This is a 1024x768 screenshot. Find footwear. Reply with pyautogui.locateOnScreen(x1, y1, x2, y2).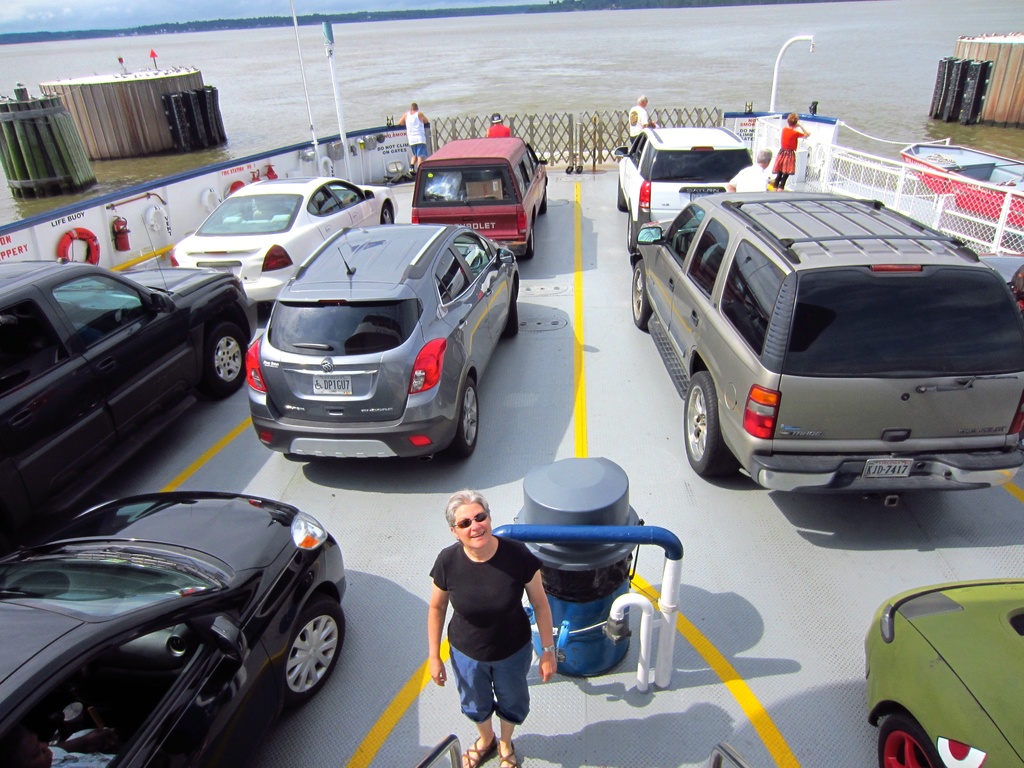
pyautogui.locateOnScreen(458, 736, 495, 767).
